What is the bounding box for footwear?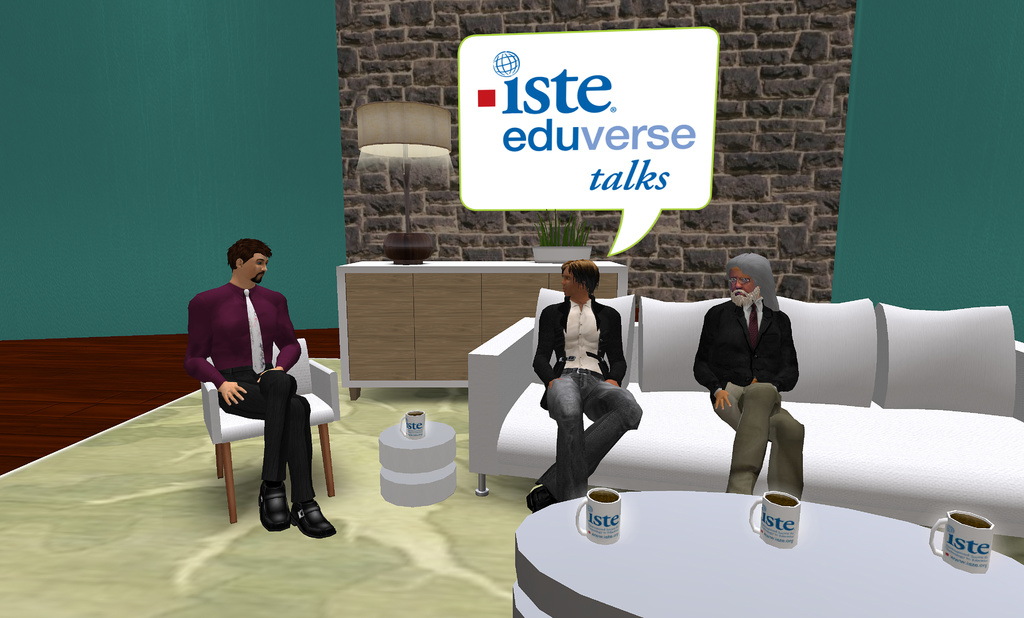
<region>290, 501, 340, 543</region>.
